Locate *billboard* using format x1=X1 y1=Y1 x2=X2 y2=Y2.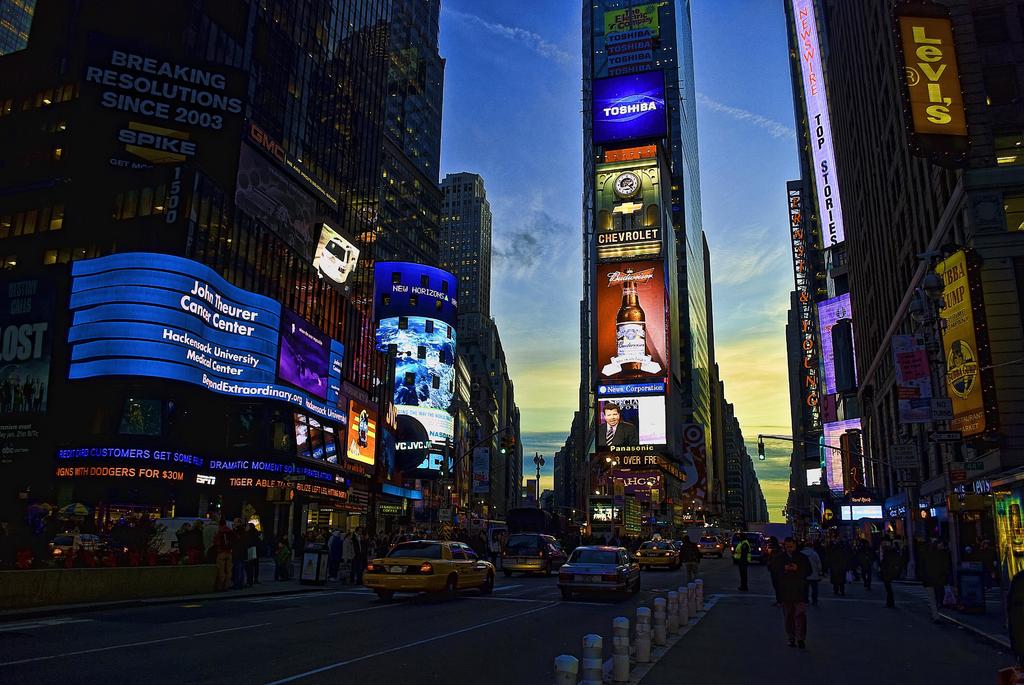
x1=361 y1=399 x2=455 y2=500.
